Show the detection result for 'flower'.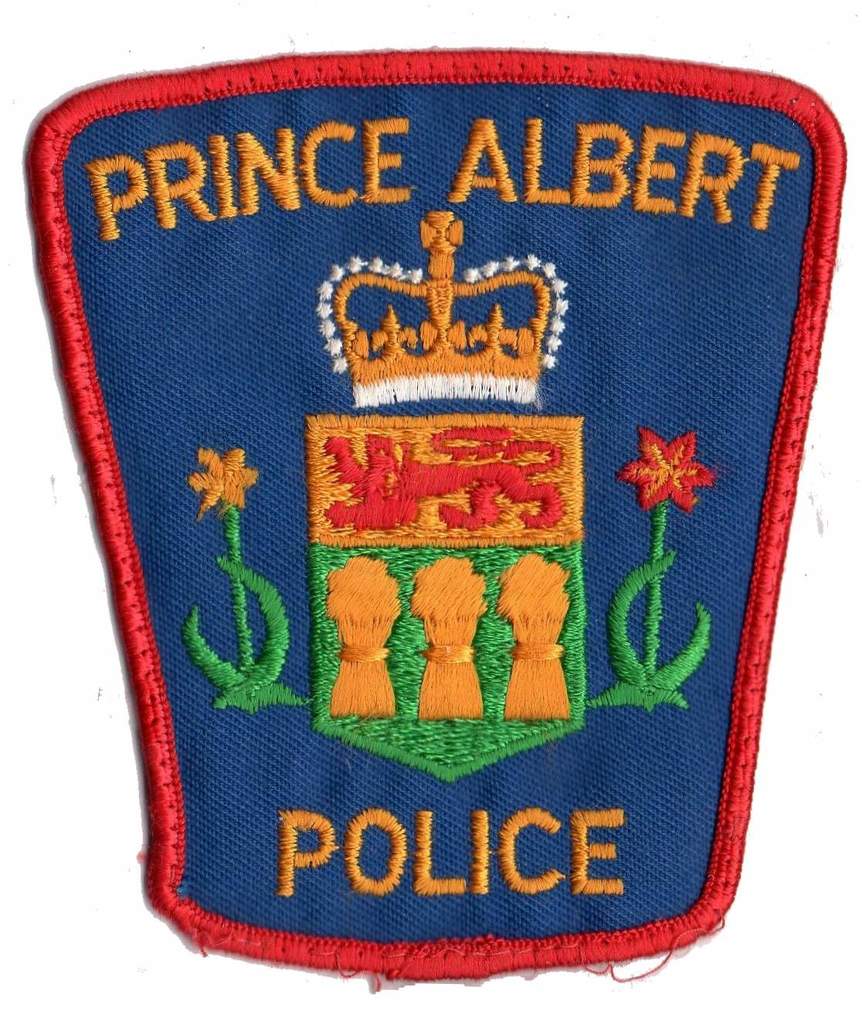
bbox=[180, 442, 258, 520].
